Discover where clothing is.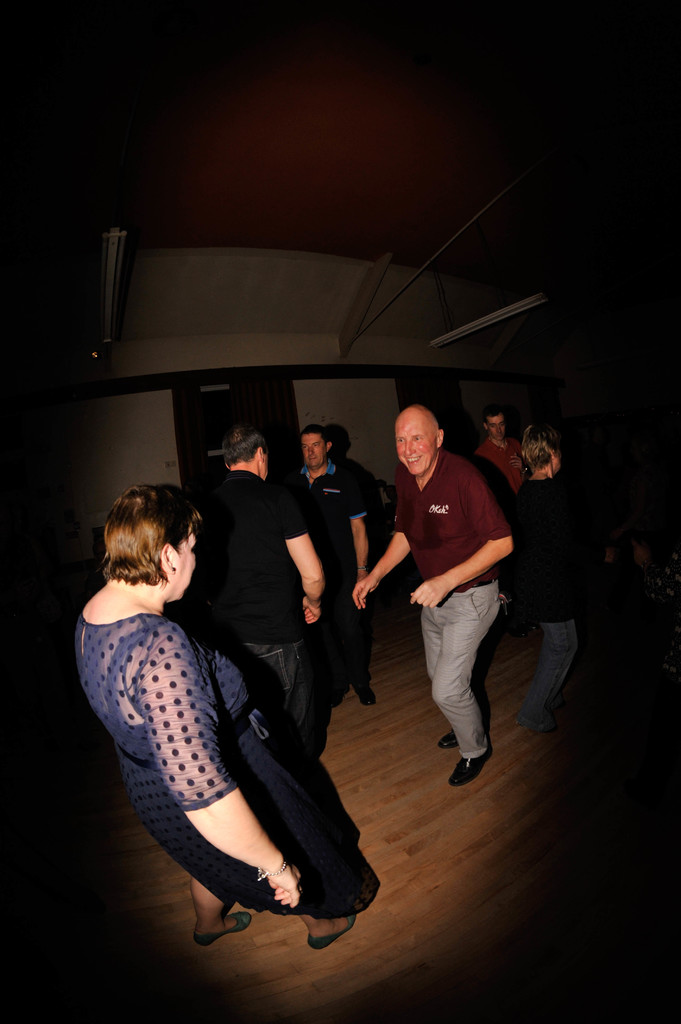
Discovered at [left=512, top=477, right=589, bottom=725].
